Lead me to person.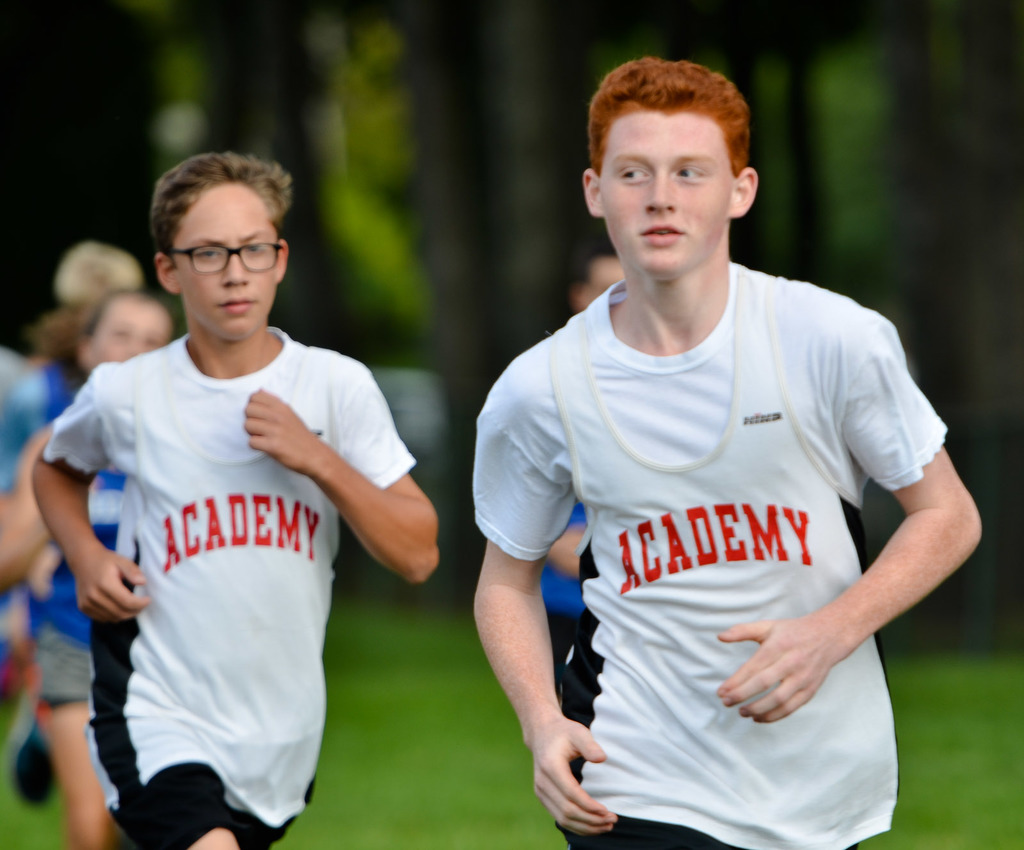
Lead to 538:243:624:788.
